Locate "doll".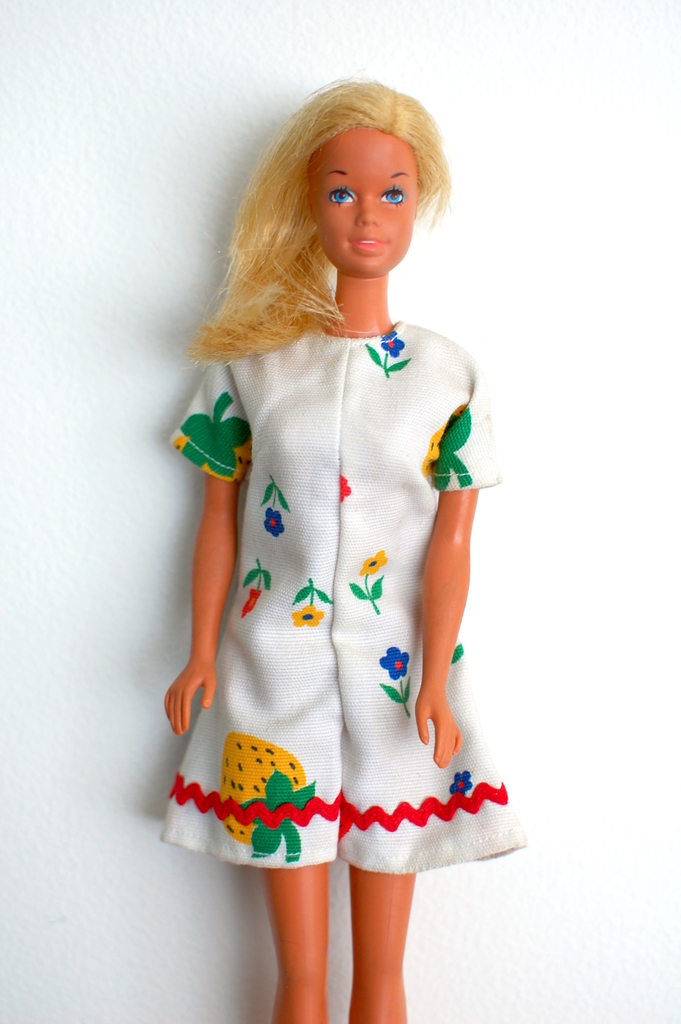
Bounding box: <bbox>107, 81, 495, 999</bbox>.
